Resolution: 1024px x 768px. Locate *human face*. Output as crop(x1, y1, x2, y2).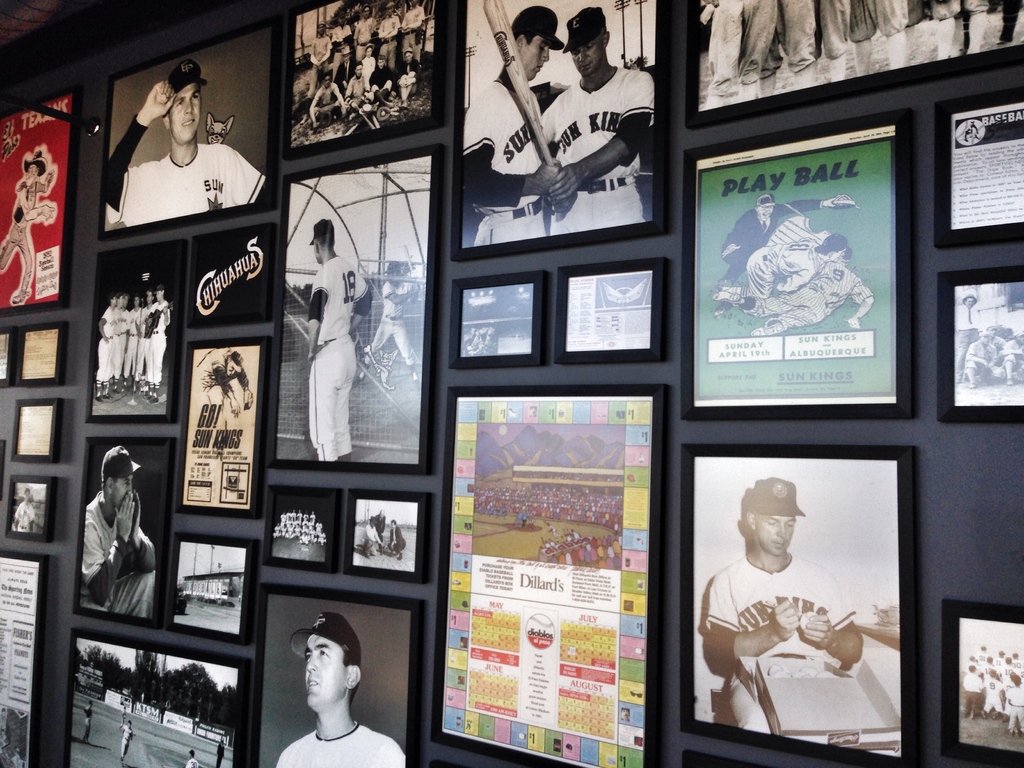
crop(305, 627, 341, 712).
